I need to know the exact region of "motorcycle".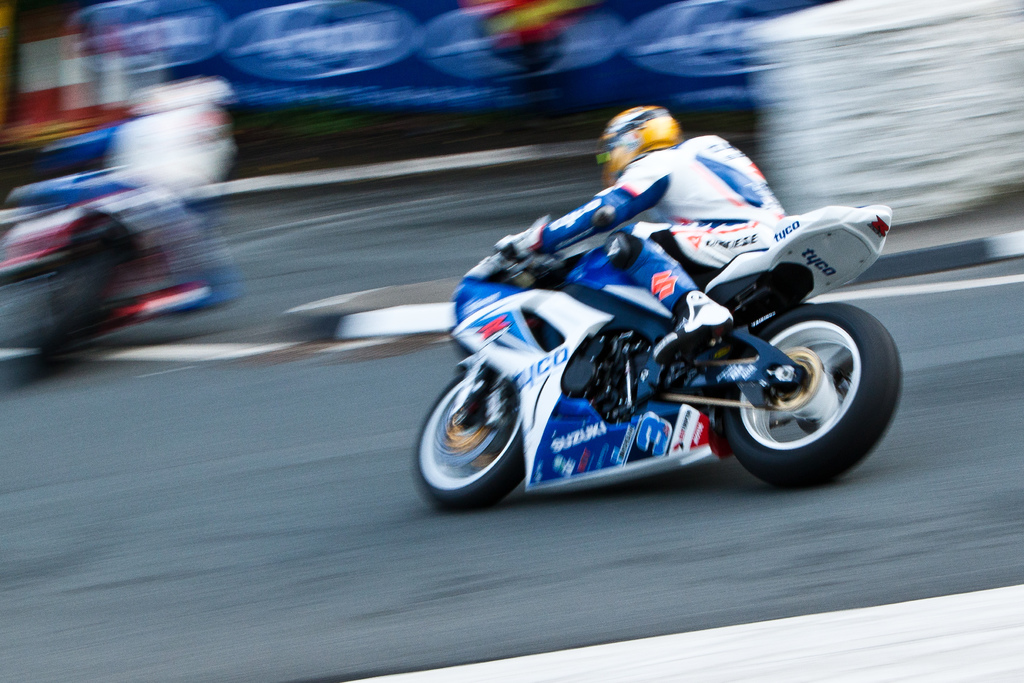
Region: crop(420, 157, 900, 520).
